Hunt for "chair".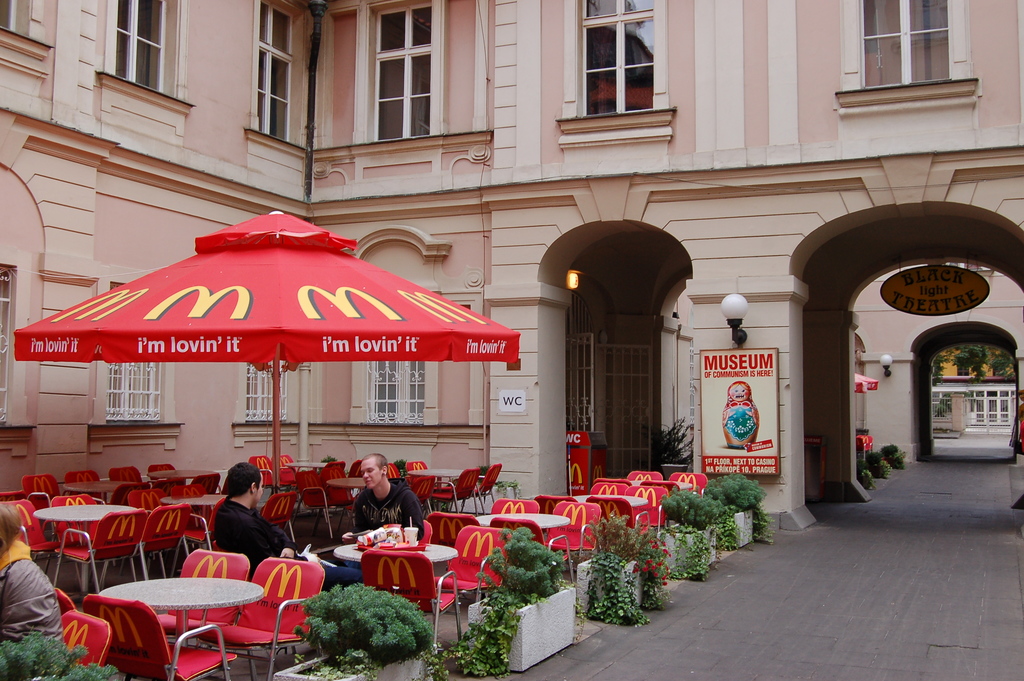
Hunted down at <bbox>58, 608, 115, 666</bbox>.
